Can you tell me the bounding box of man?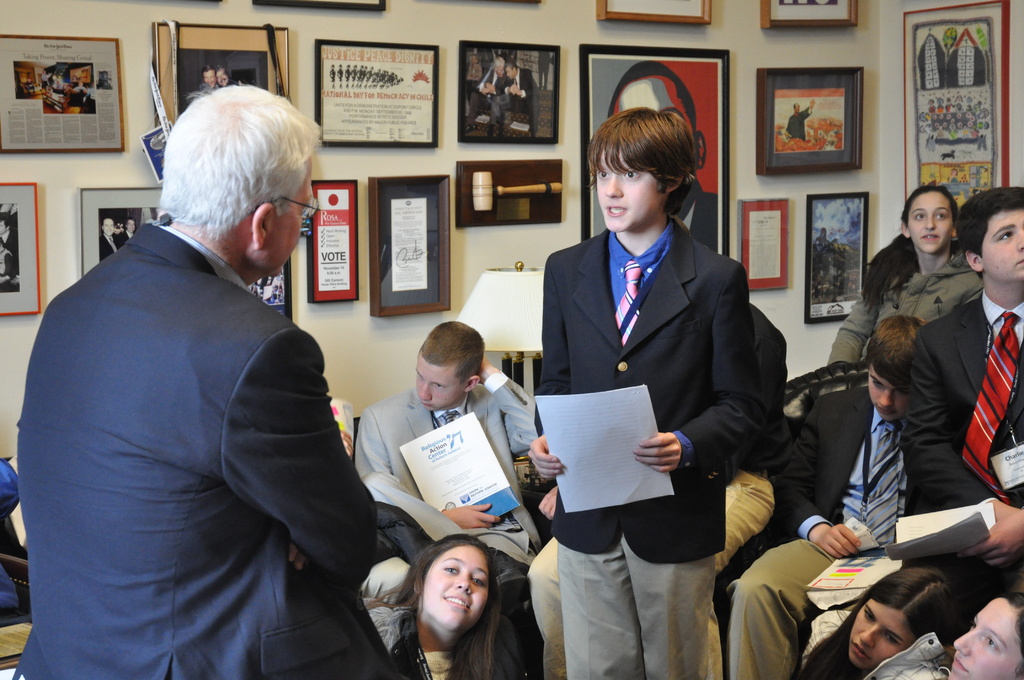
l=787, t=95, r=816, b=140.
